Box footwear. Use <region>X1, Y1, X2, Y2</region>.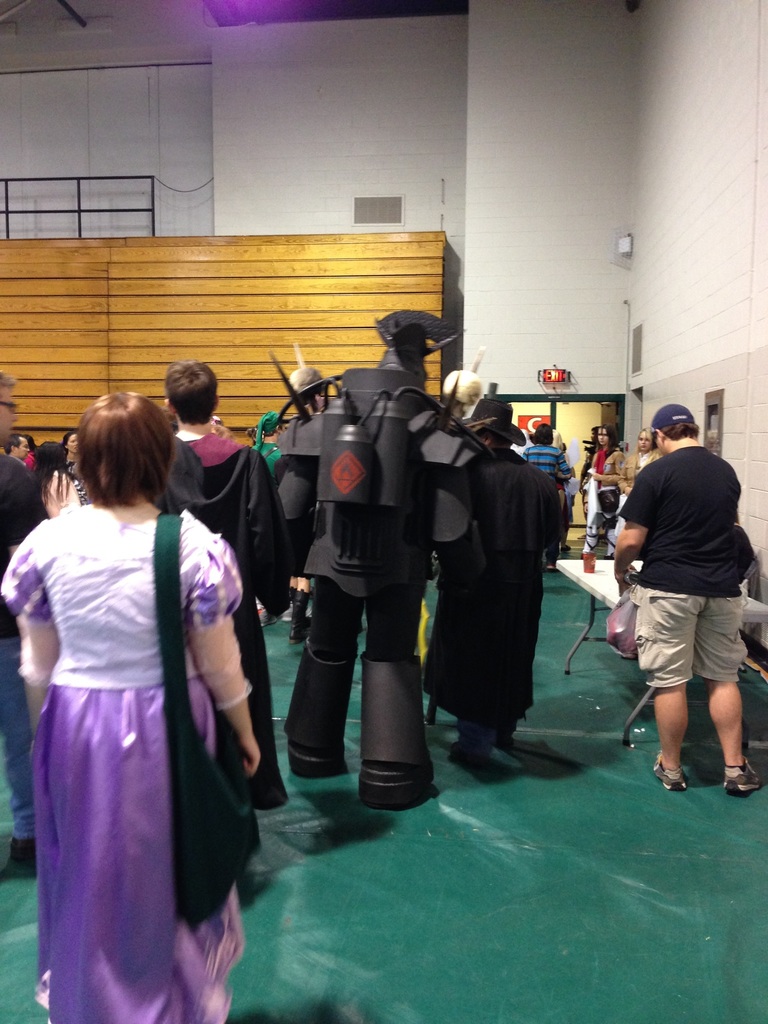
<region>259, 607, 276, 628</region>.
